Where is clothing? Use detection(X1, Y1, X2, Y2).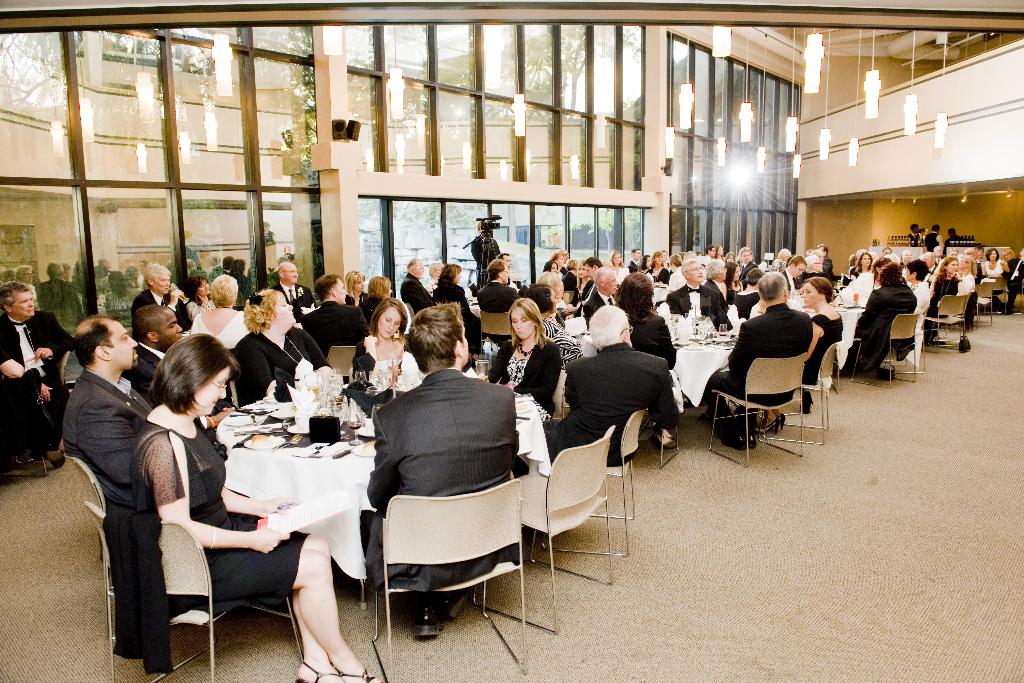
detection(664, 267, 680, 295).
